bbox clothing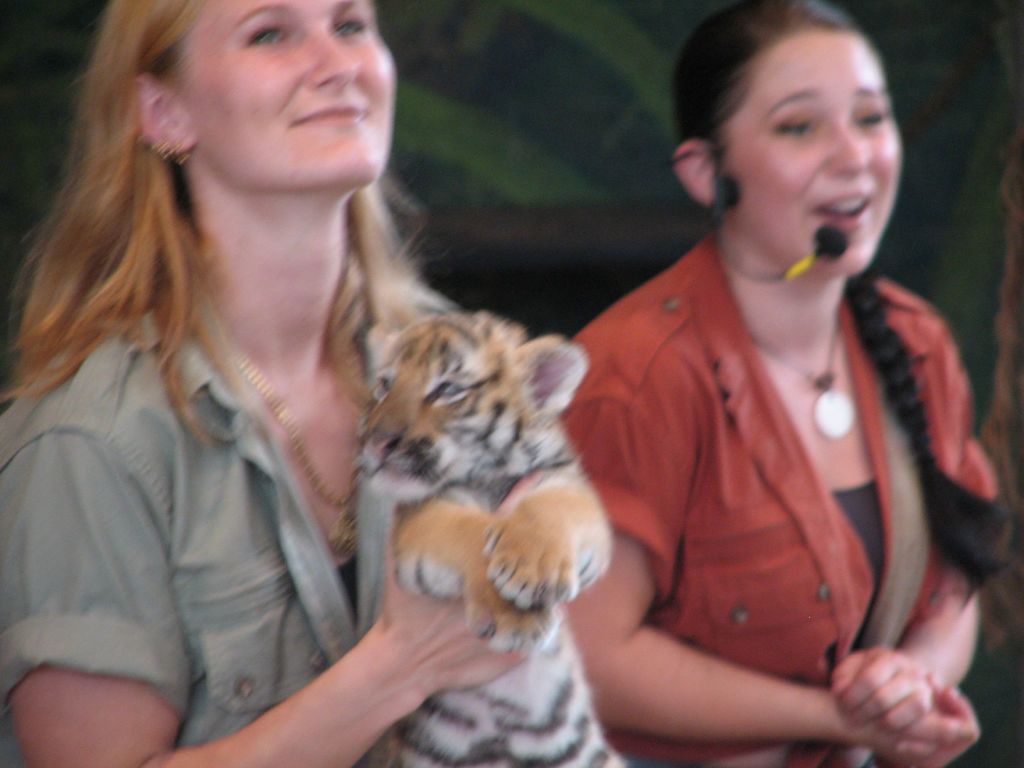
[x1=1, y1=276, x2=451, y2=765]
